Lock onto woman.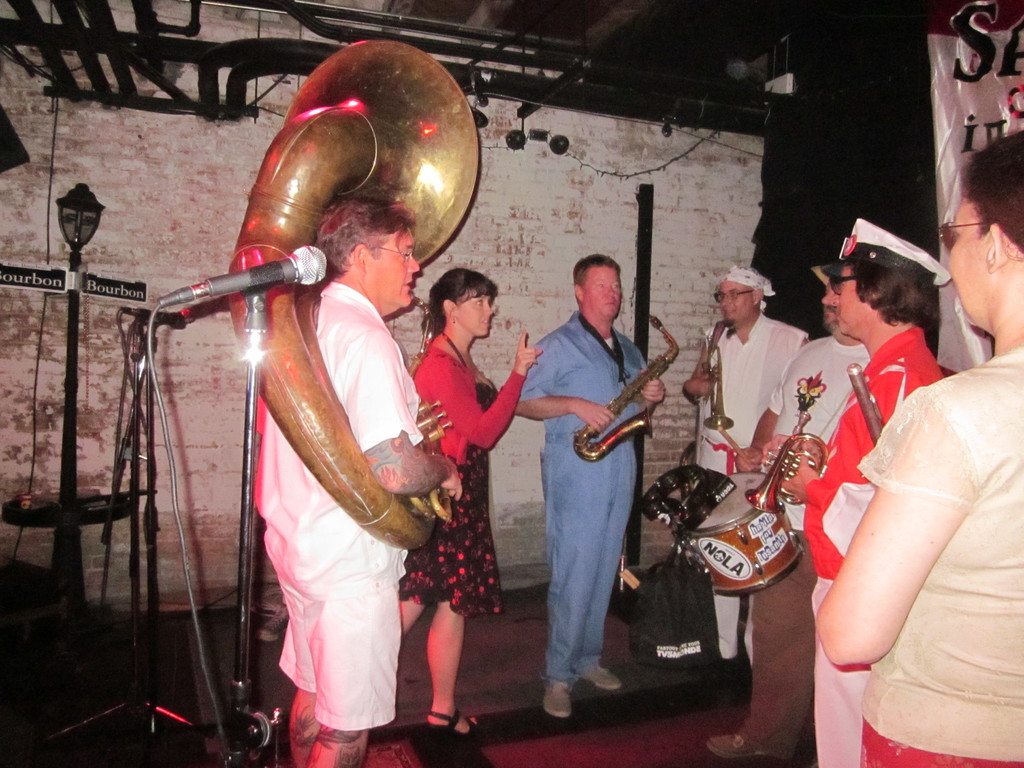
Locked: <bbox>758, 218, 948, 767</bbox>.
